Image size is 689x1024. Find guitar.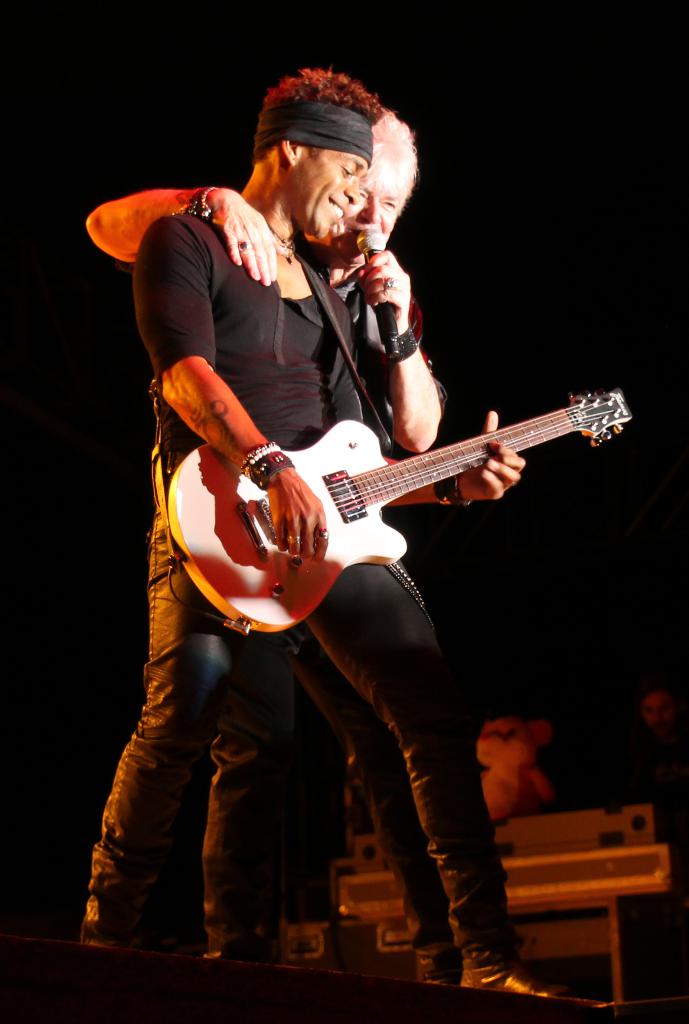
{"left": 155, "top": 387, "right": 636, "bottom": 642}.
